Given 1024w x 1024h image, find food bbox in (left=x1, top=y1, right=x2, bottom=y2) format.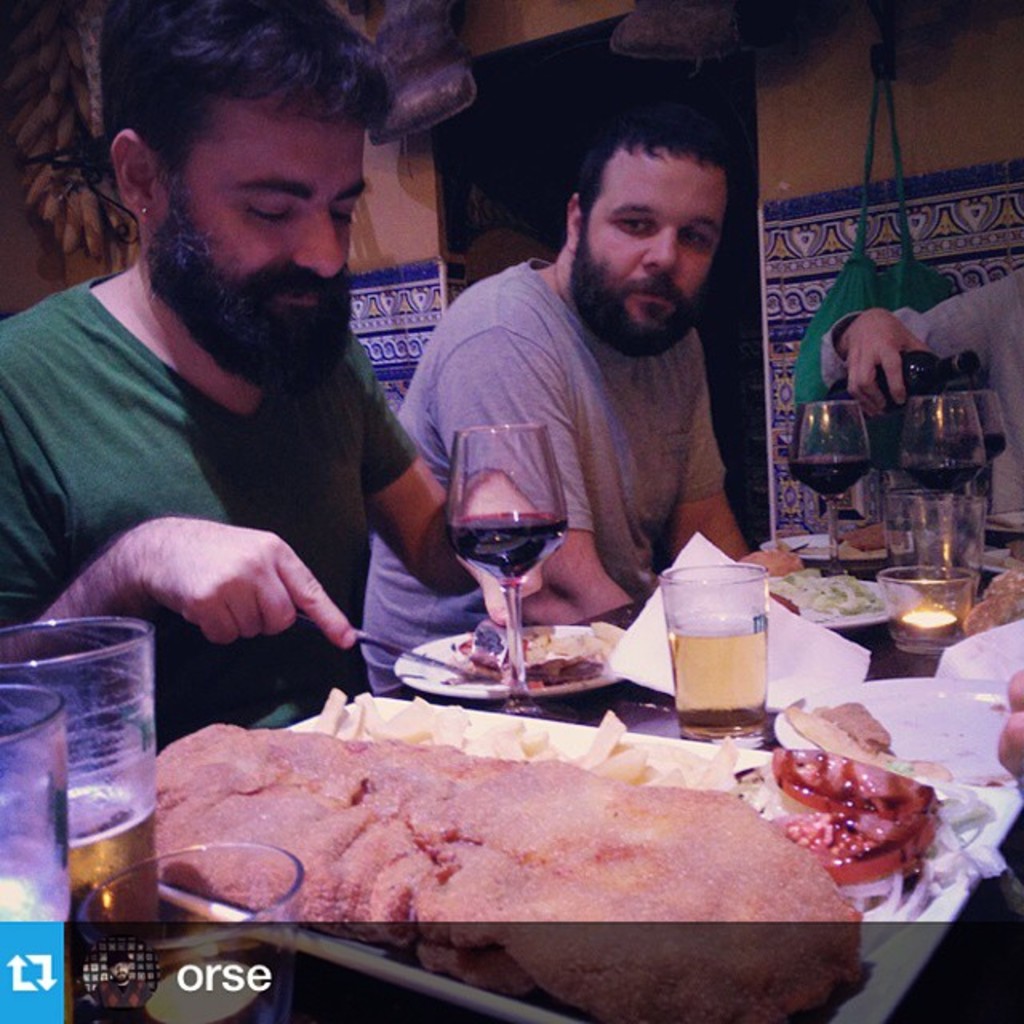
(left=970, top=574, right=1022, bottom=638).
